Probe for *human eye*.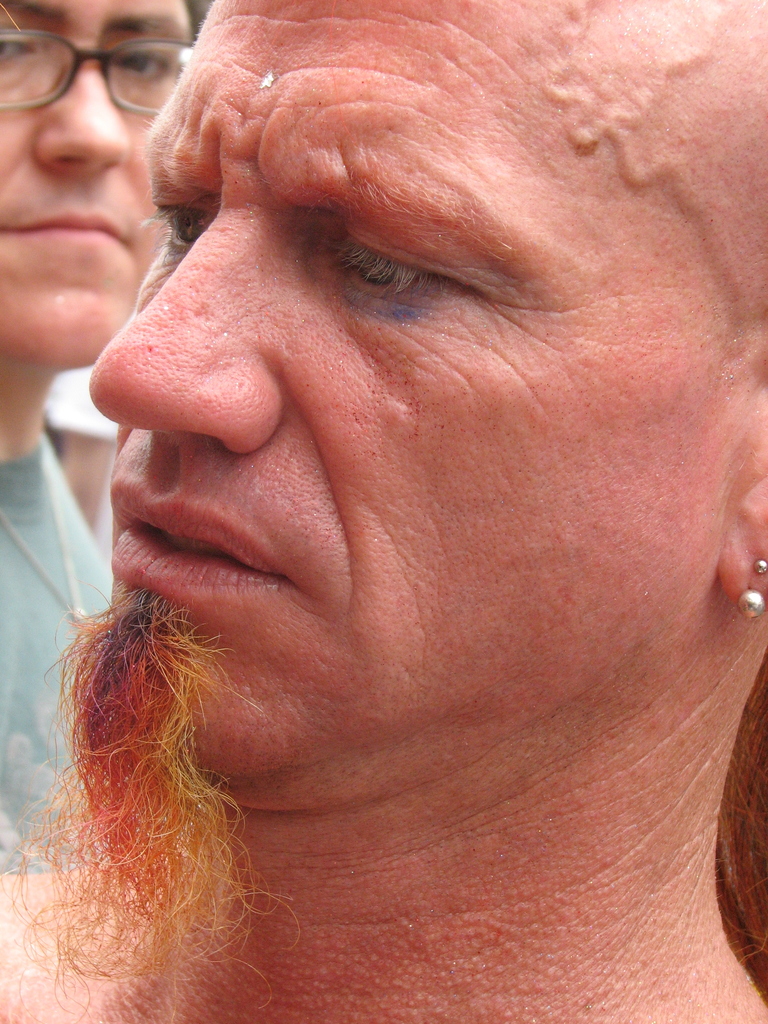
Probe result: {"left": 335, "top": 233, "right": 447, "bottom": 298}.
